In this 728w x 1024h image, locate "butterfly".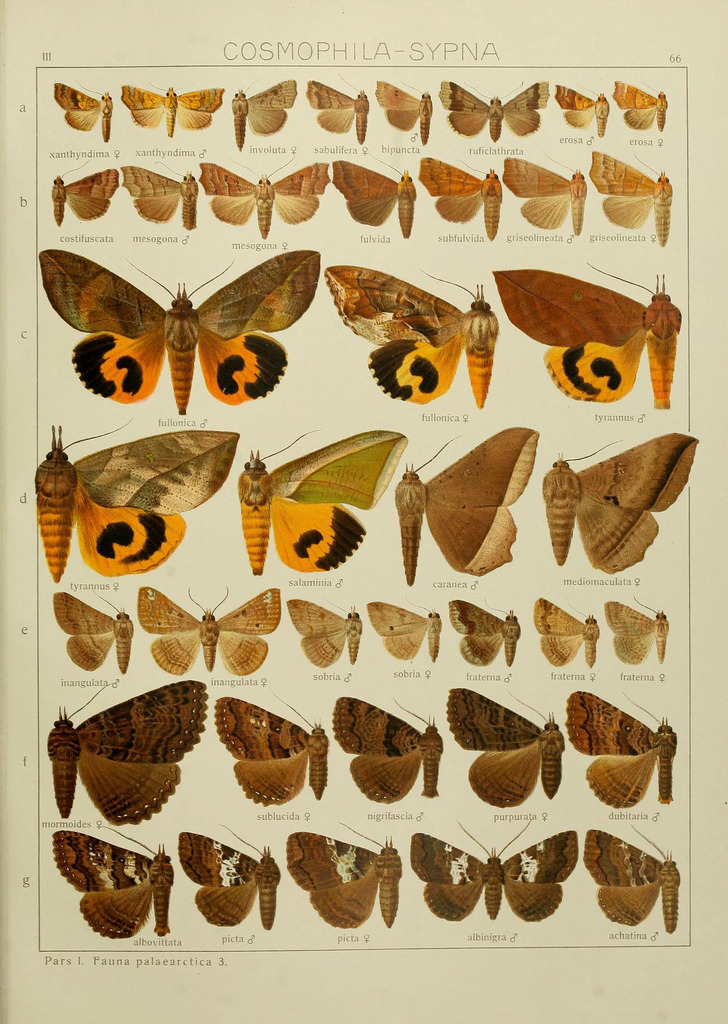
Bounding box: x1=197 y1=161 x2=334 y2=237.
